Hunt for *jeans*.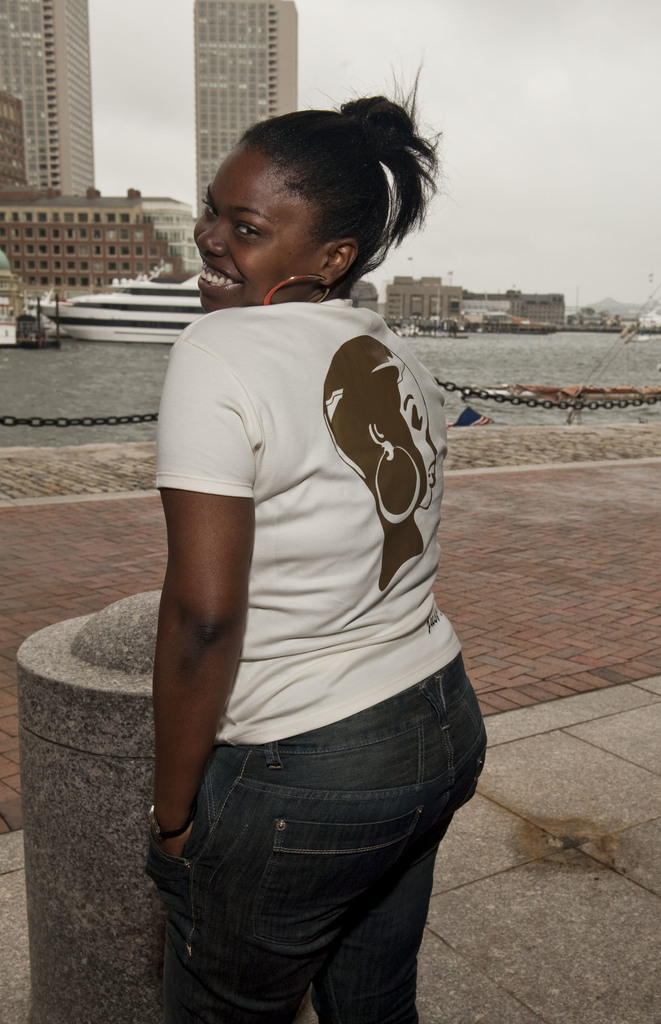
Hunted down at 140, 677, 482, 1023.
